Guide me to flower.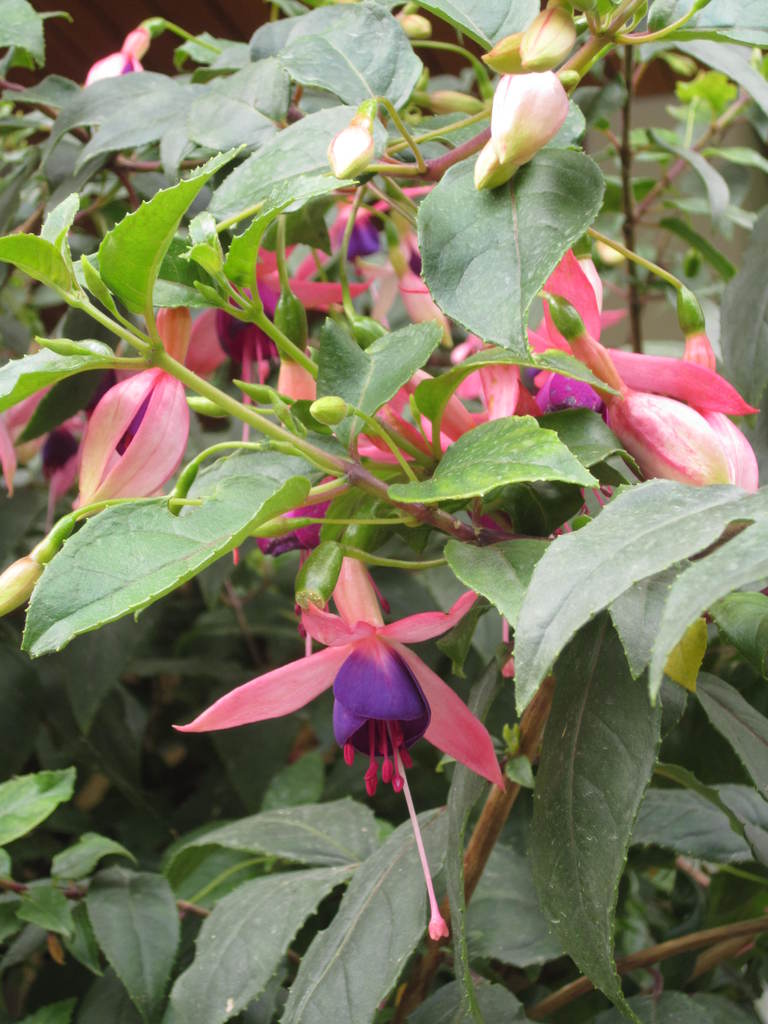
Guidance: (x1=520, y1=369, x2=605, y2=414).
